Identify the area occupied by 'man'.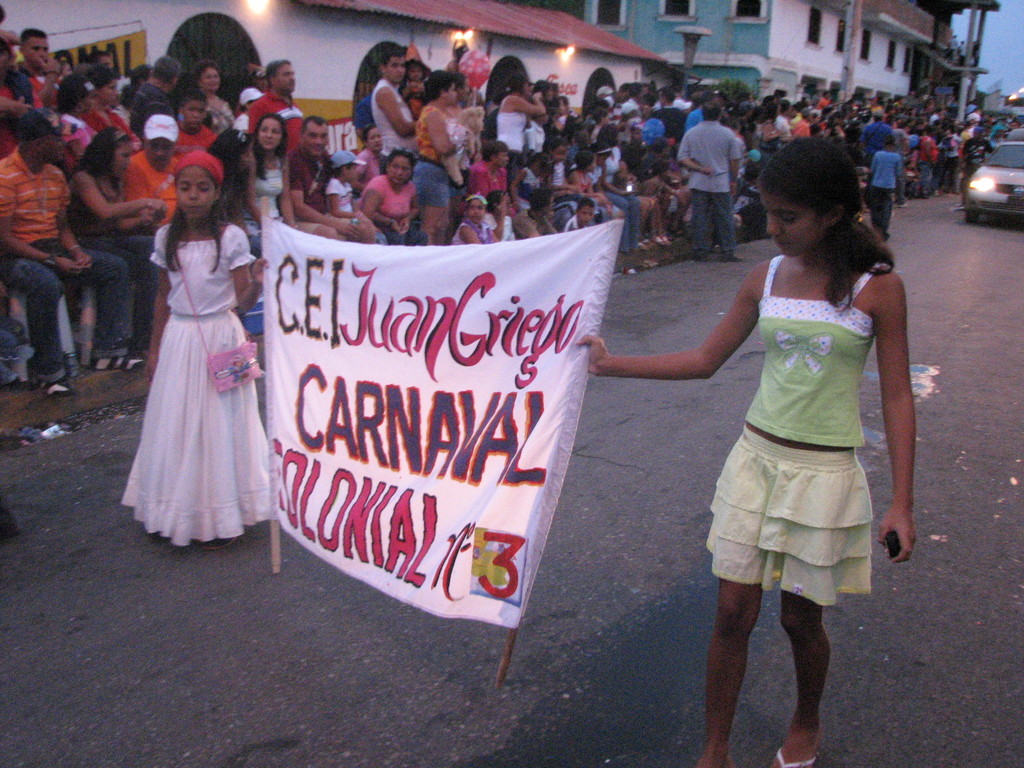
Area: x1=0, y1=112, x2=145, y2=394.
